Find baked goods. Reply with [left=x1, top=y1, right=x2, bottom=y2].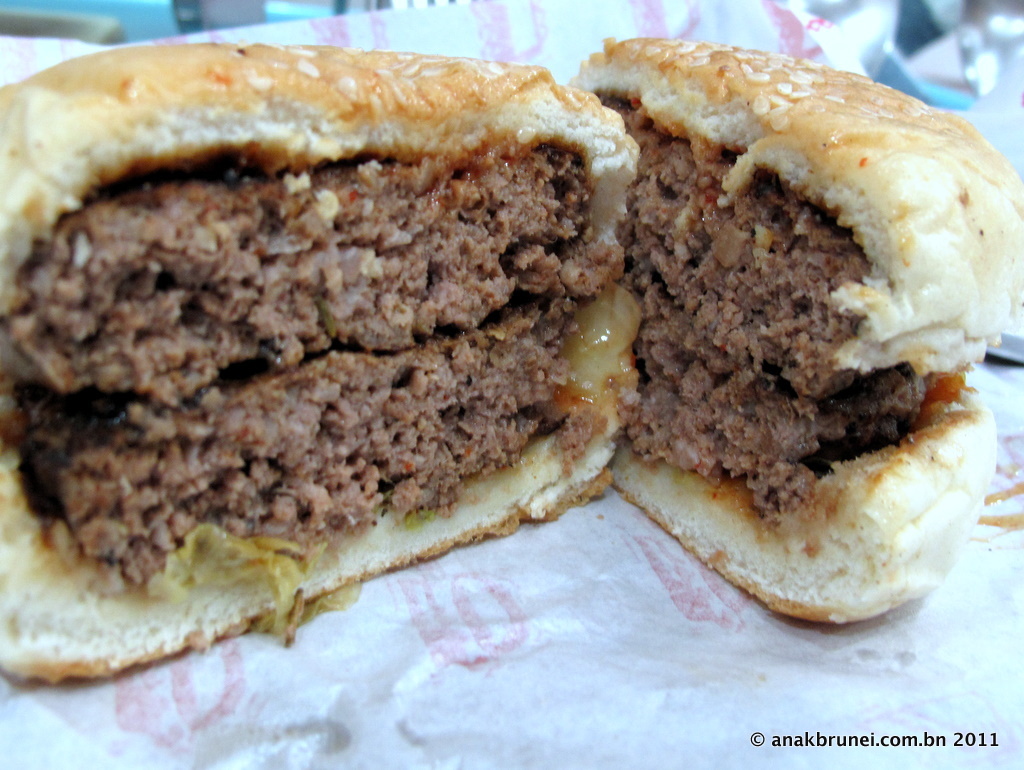
[left=0, top=38, right=644, bottom=687].
